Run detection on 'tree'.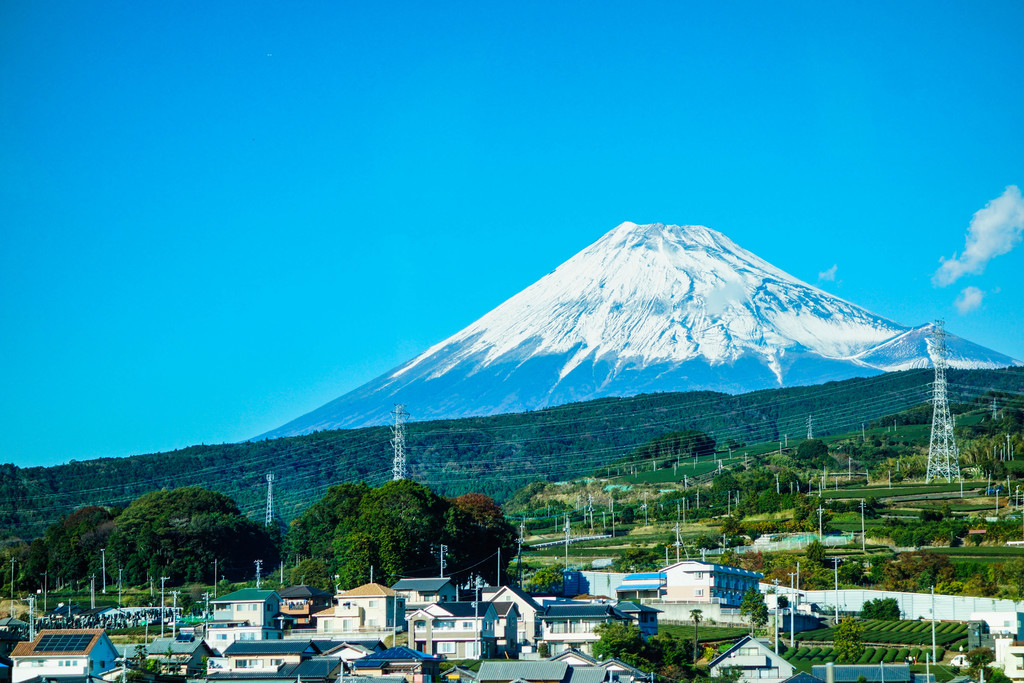
Result: pyautogui.locateOnScreen(438, 497, 524, 585).
